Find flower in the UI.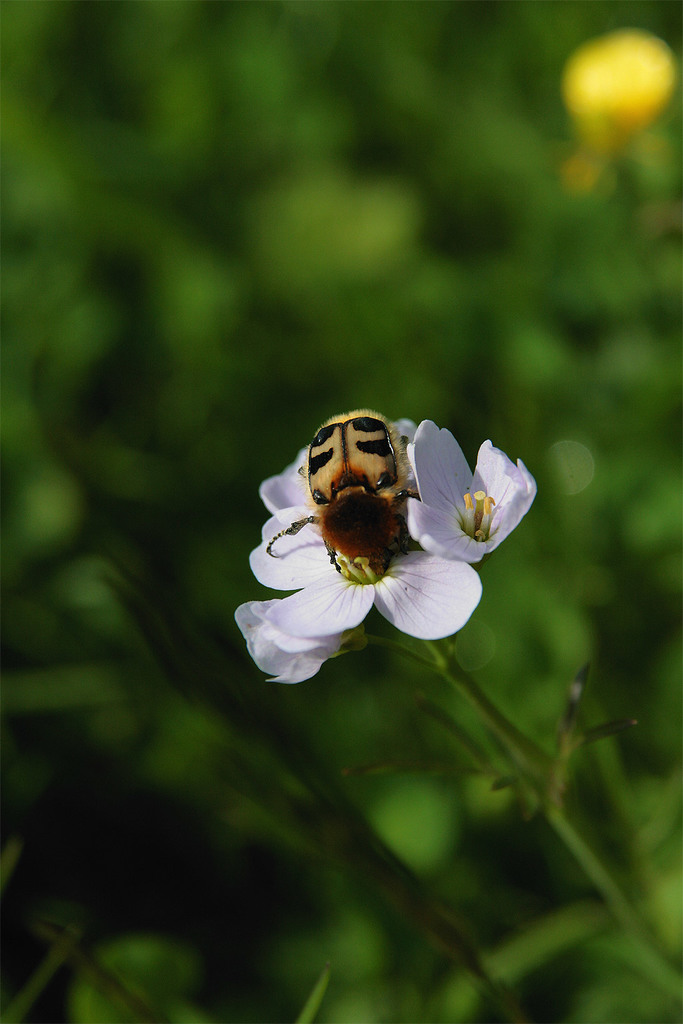
UI element at box=[265, 415, 423, 506].
